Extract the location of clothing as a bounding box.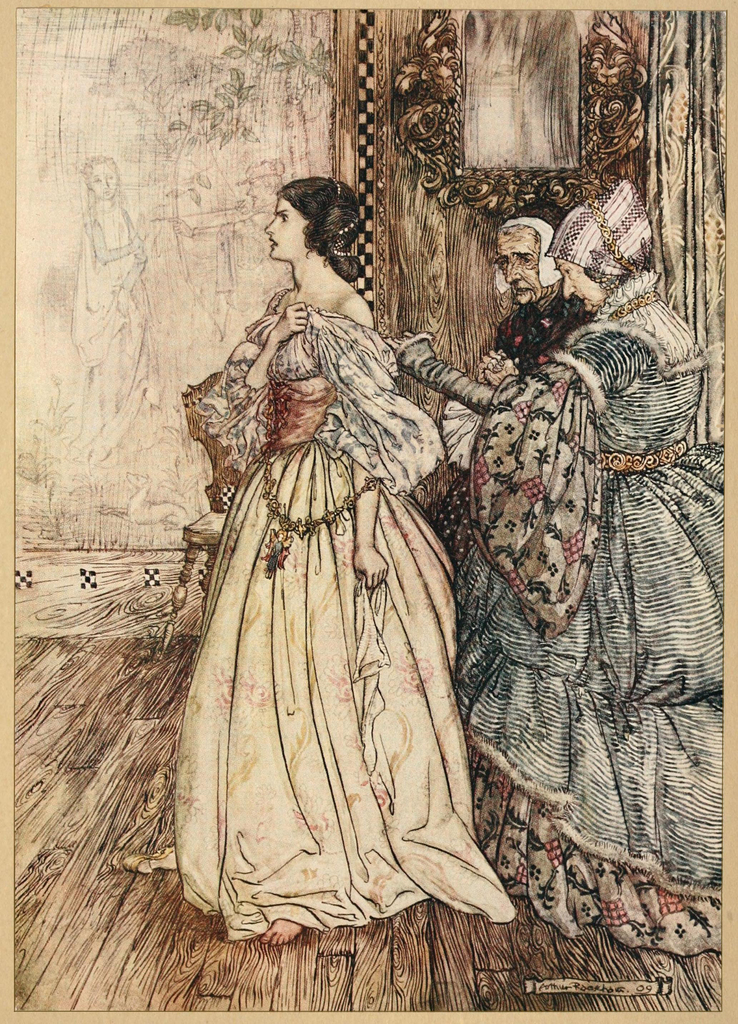
<region>158, 275, 527, 974</region>.
